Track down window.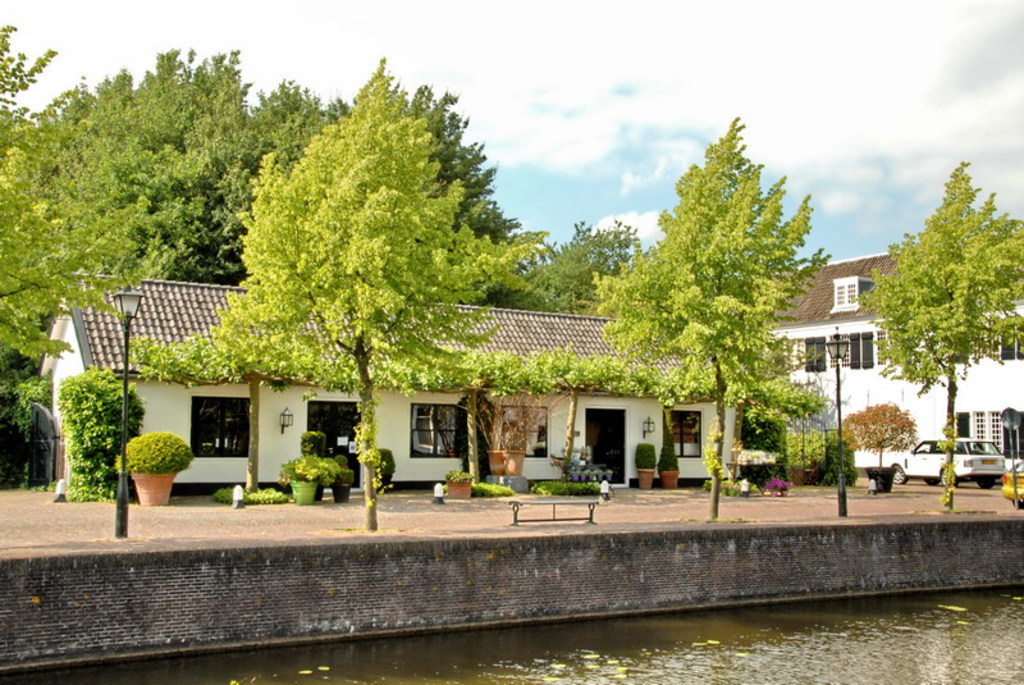
Tracked to 410 402 467 457.
